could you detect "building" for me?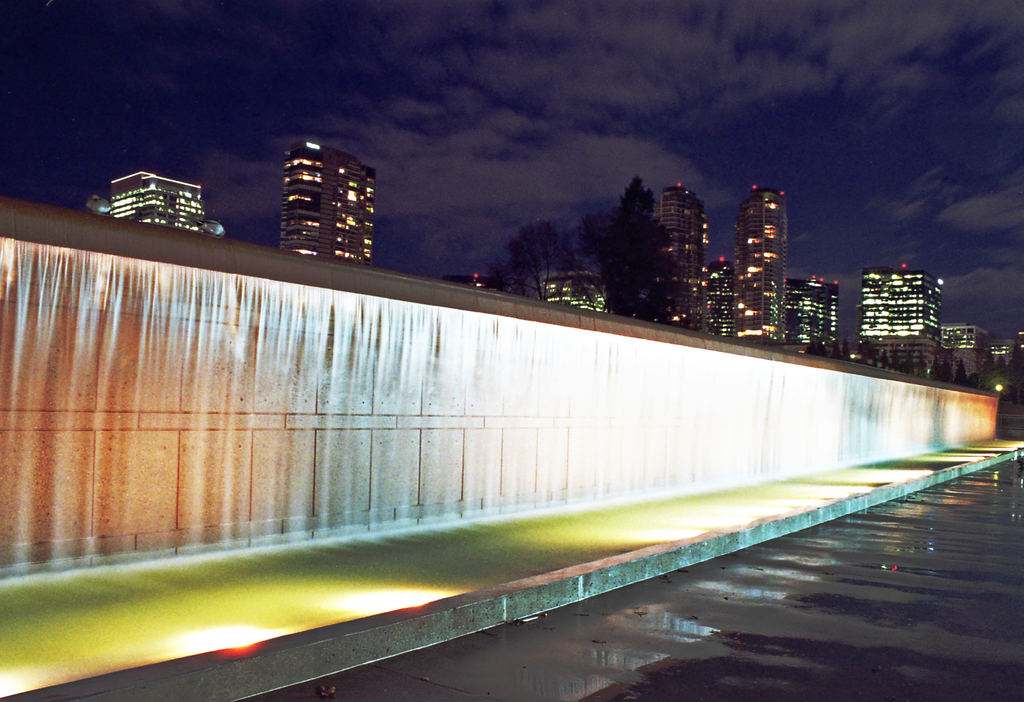
Detection result: pyautogui.locateOnScreen(732, 180, 791, 345).
